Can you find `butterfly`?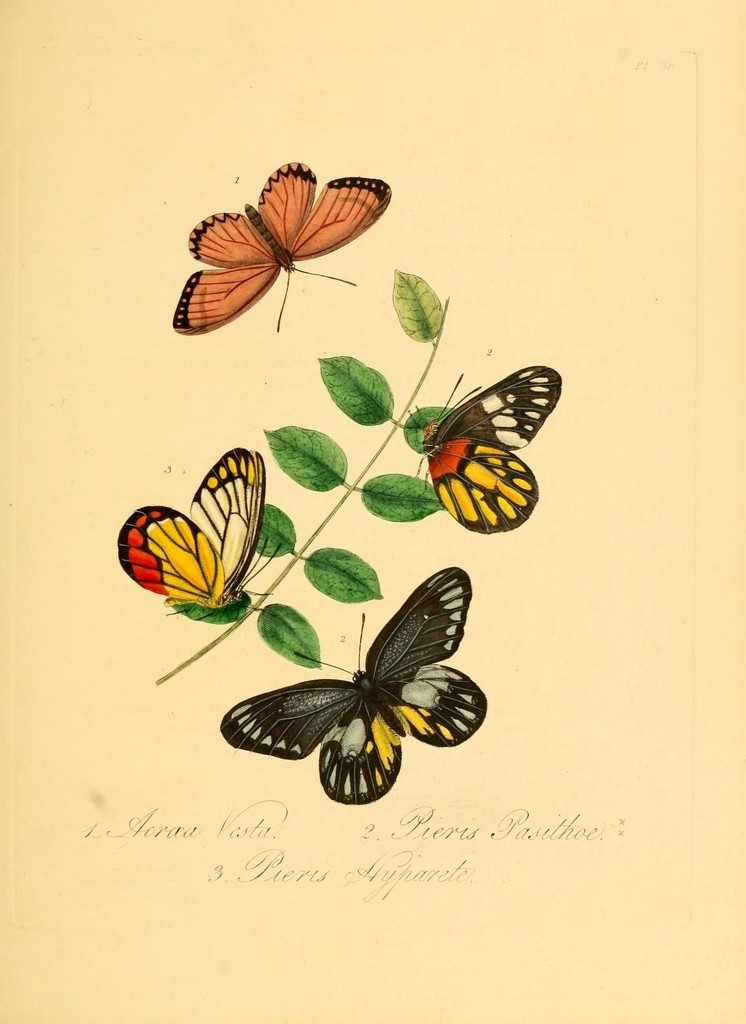
Yes, bounding box: 173, 163, 392, 335.
